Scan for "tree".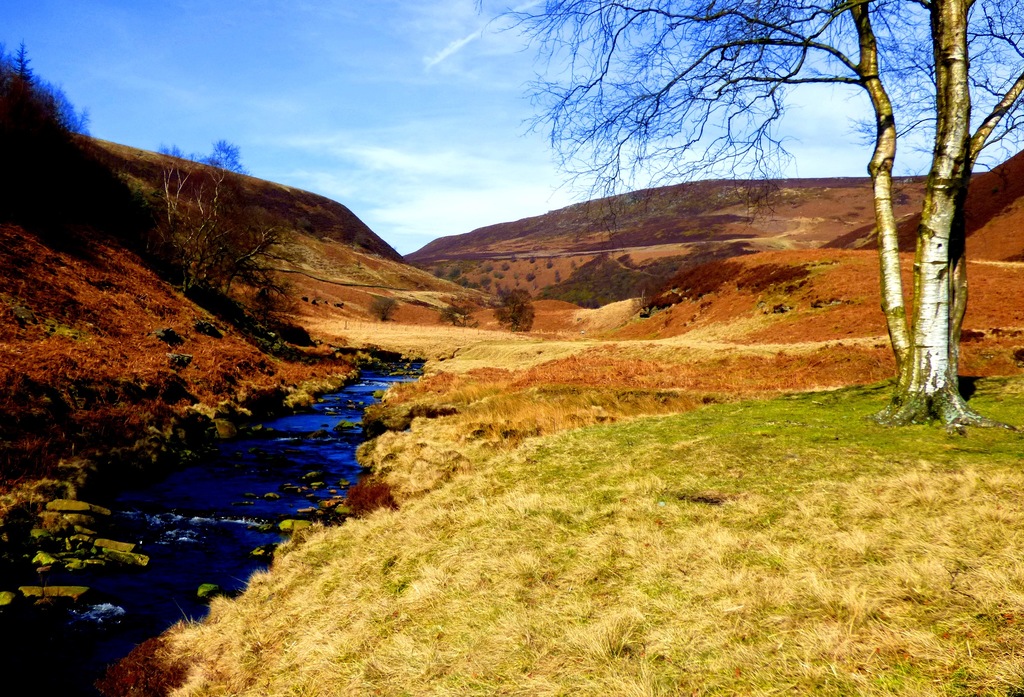
Scan result: crop(479, 278, 496, 289).
